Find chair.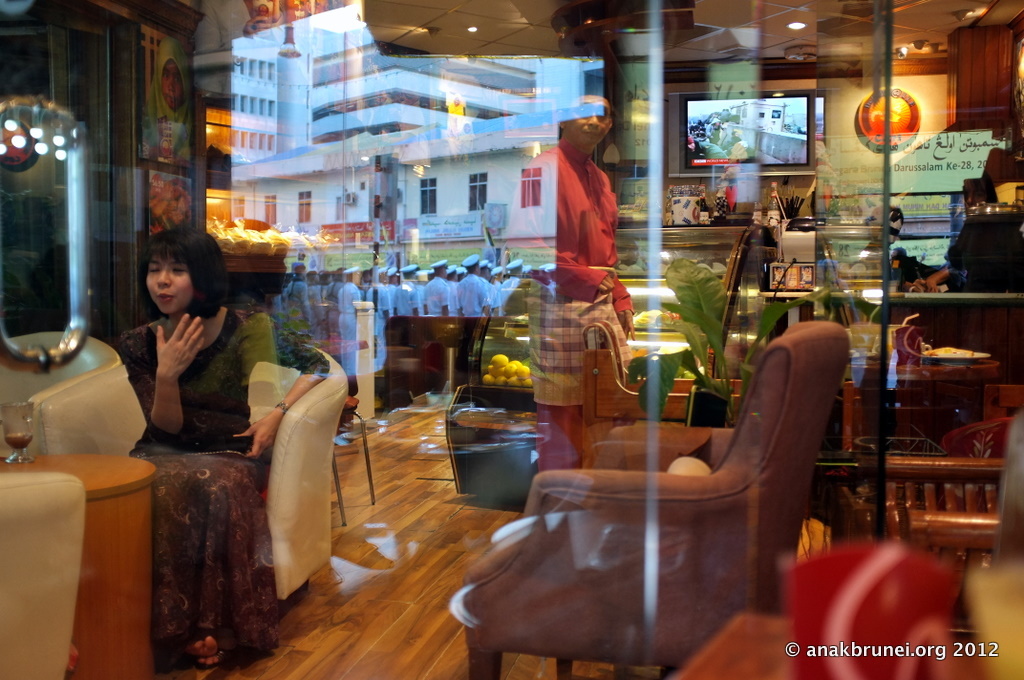
bbox=(498, 316, 865, 667).
